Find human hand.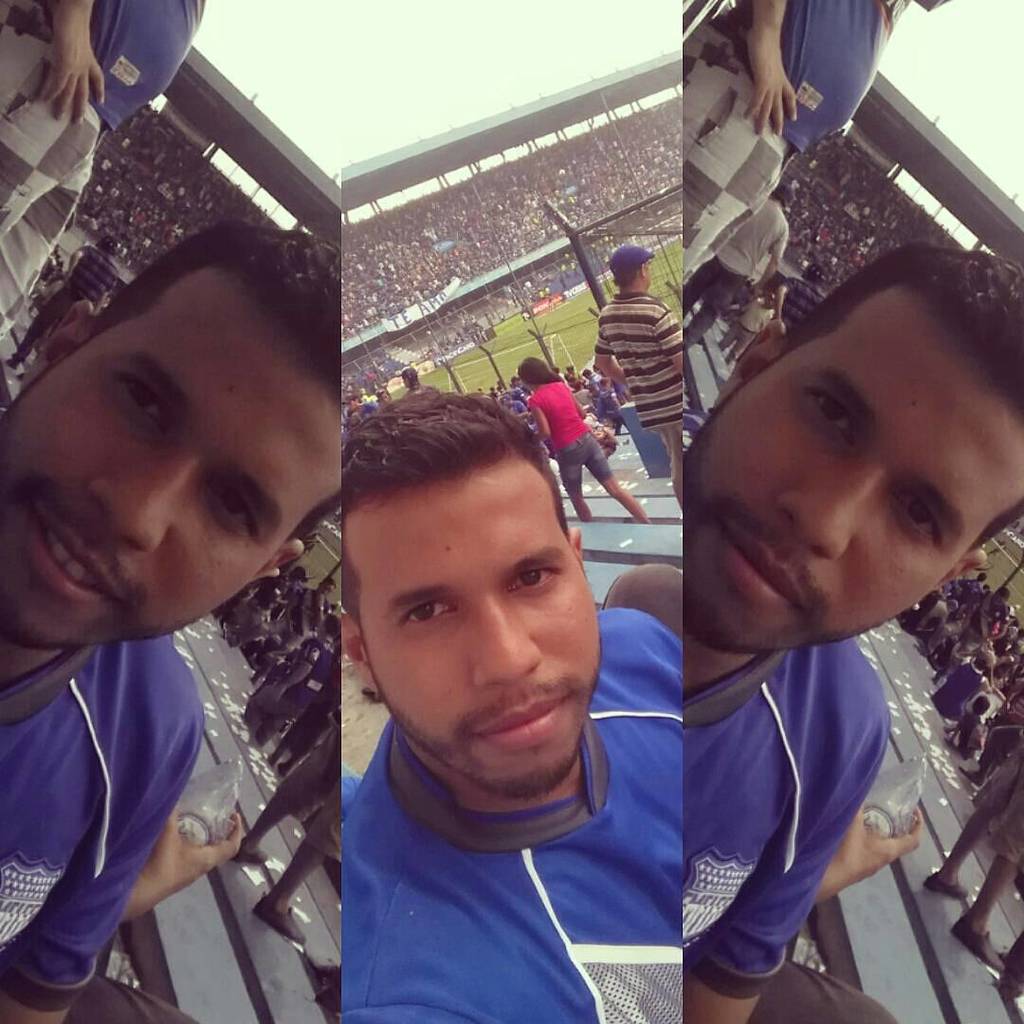
(829,800,926,887).
